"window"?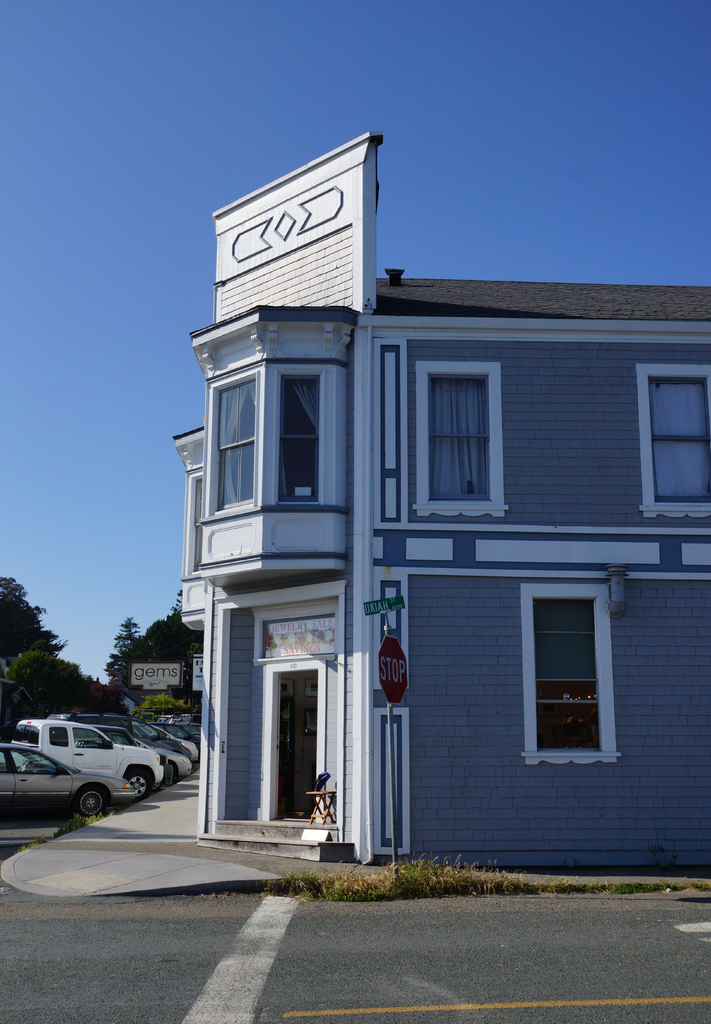
278:373:320:504
